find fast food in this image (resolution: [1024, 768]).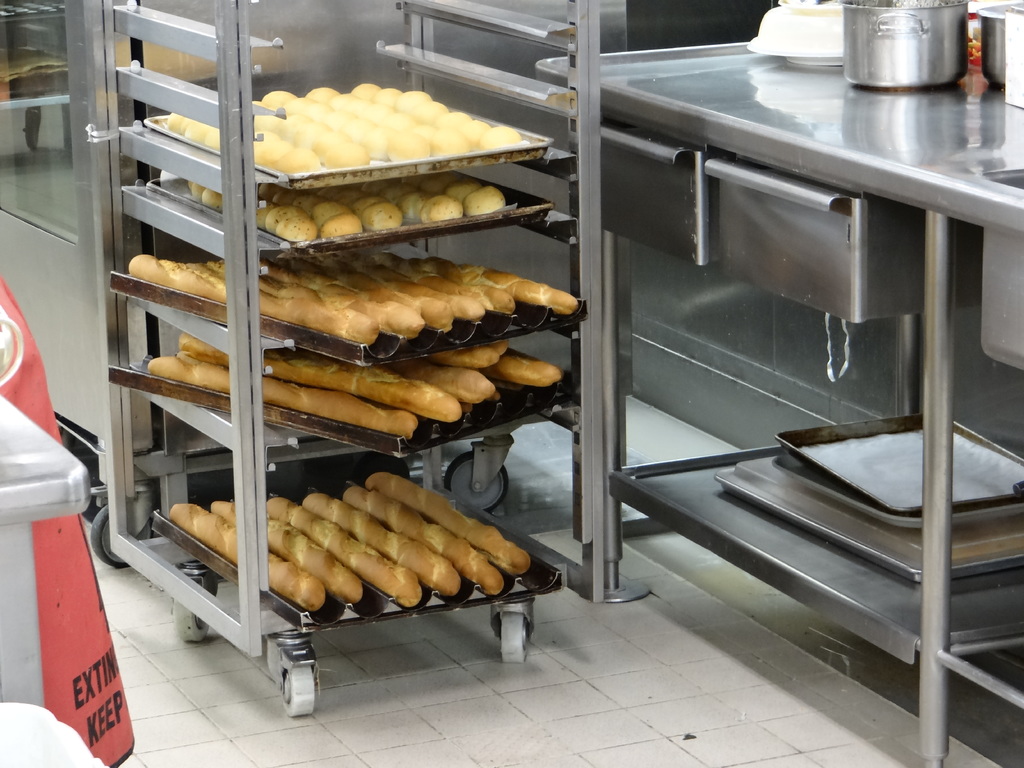
(465, 186, 506, 212).
